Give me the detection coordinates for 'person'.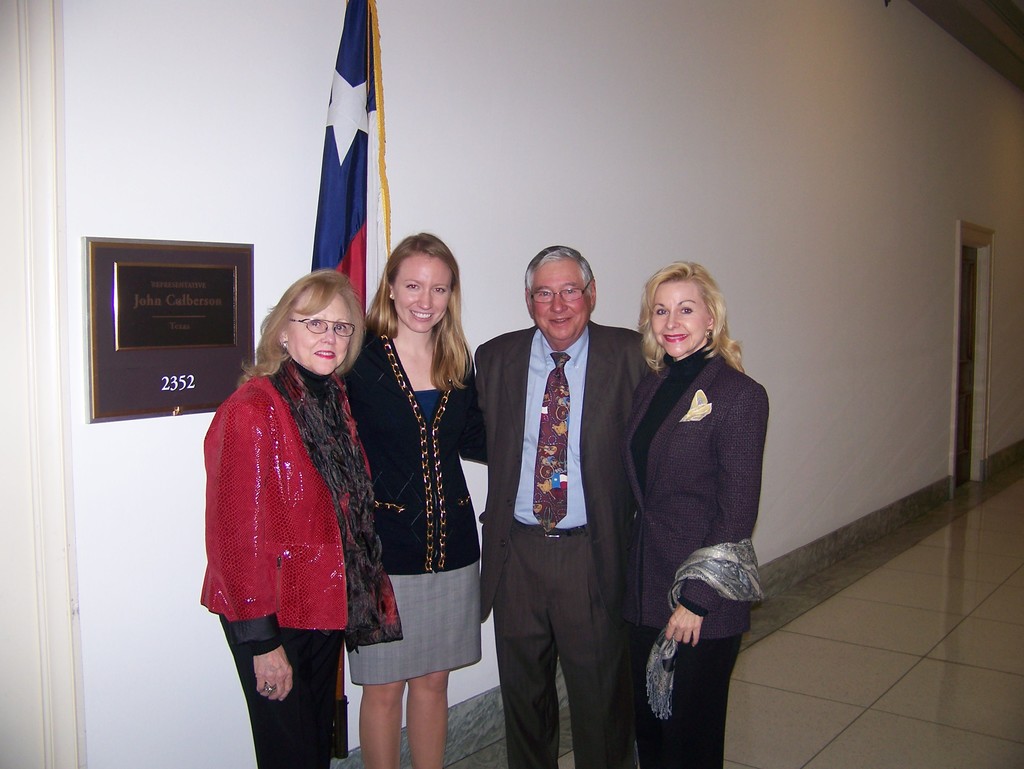
627:261:768:768.
